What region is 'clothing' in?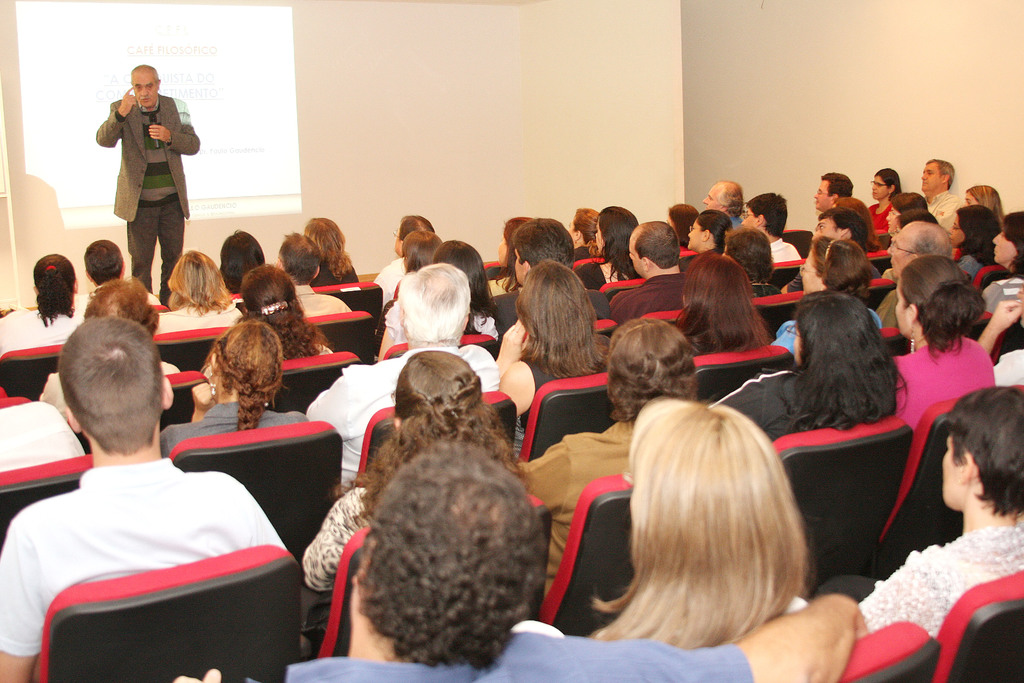
box(244, 619, 755, 682).
